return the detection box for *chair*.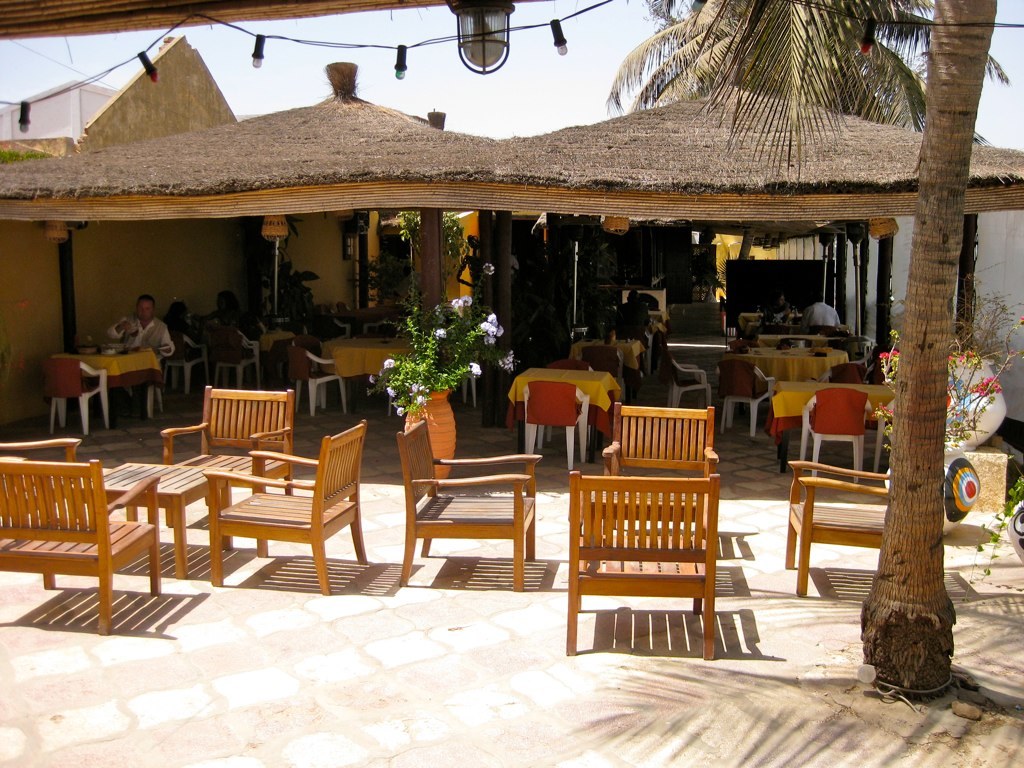
(left=801, top=389, right=872, bottom=482).
